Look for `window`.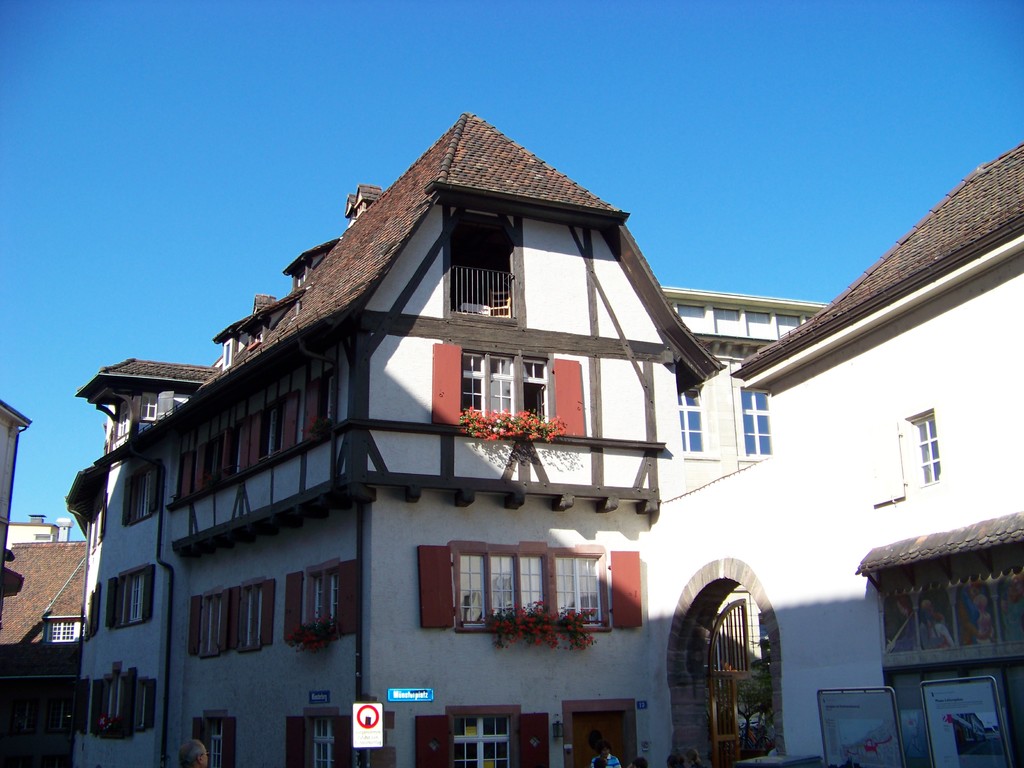
Found: Rect(234, 579, 276, 653).
